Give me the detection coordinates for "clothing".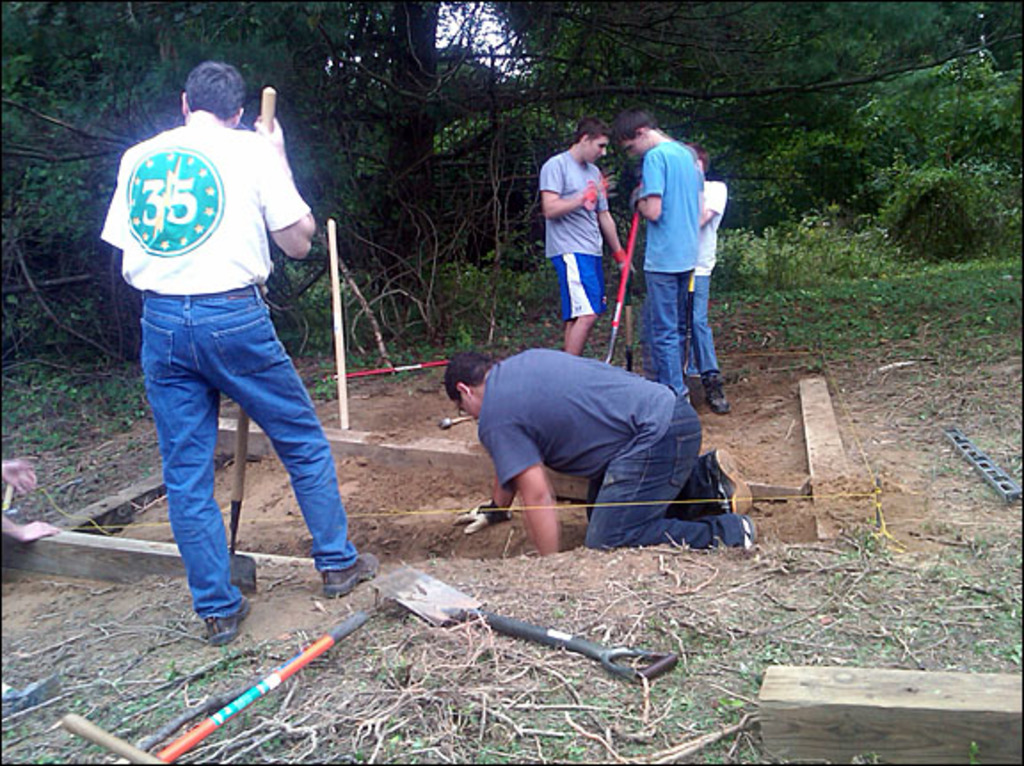
{"x1": 484, "y1": 345, "x2": 743, "y2": 549}.
